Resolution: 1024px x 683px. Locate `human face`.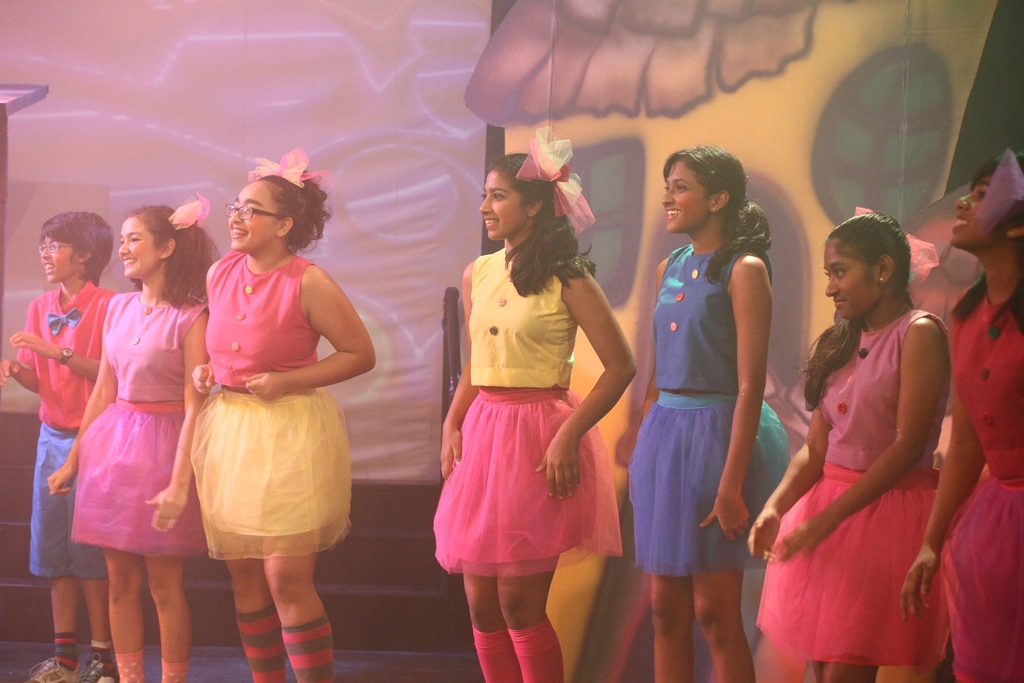
crop(663, 160, 716, 234).
